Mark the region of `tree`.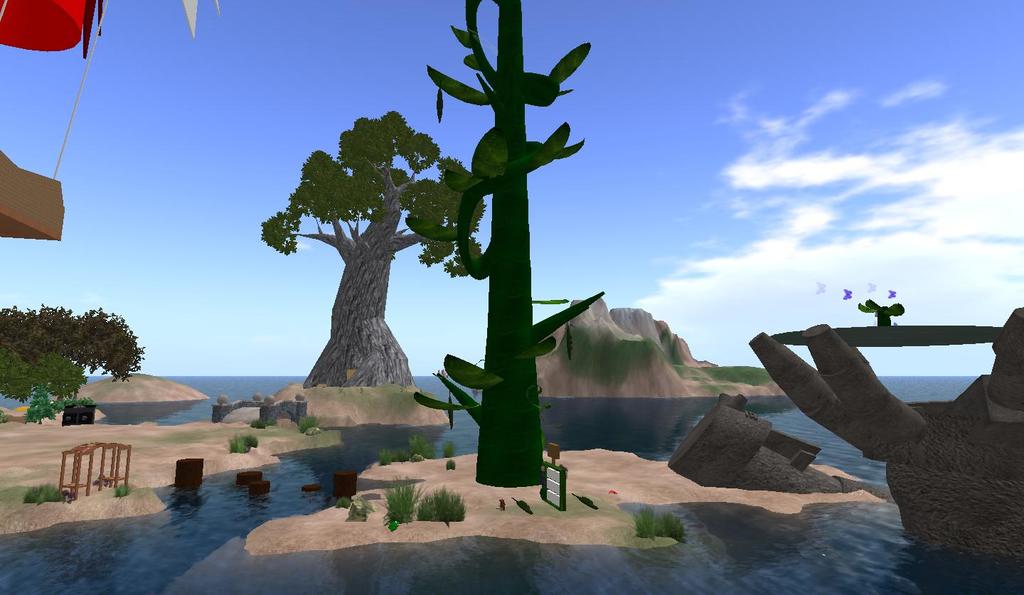
Region: x1=398, y1=0, x2=594, y2=493.
